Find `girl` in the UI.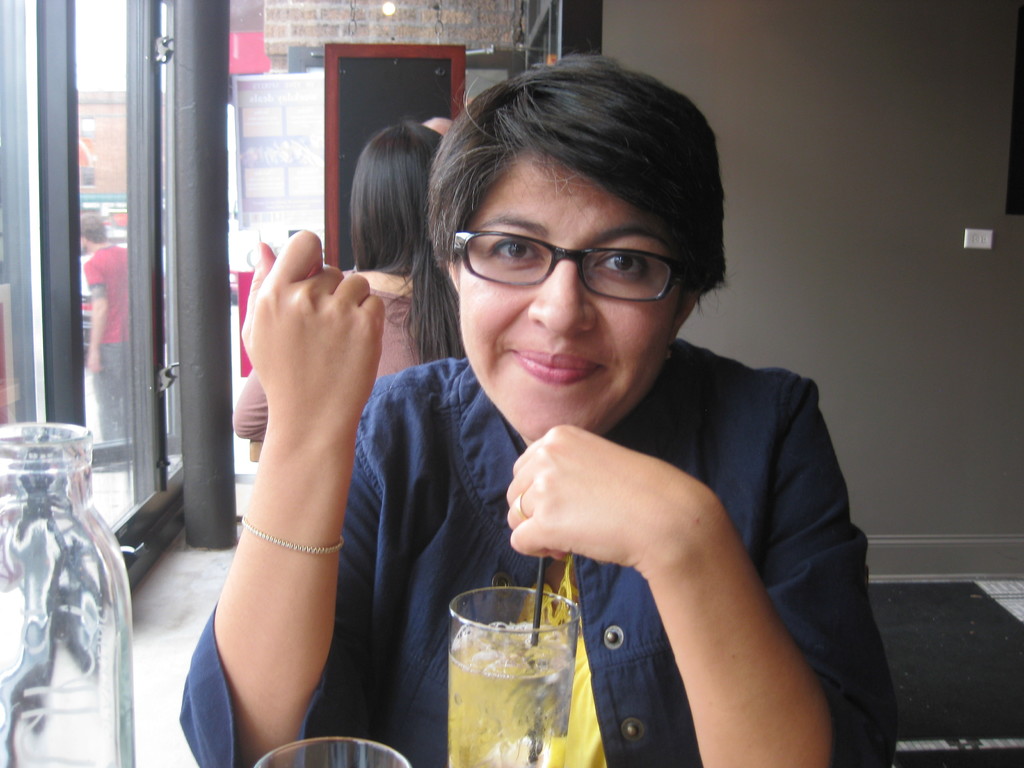
UI element at left=221, top=126, right=454, bottom=421.
